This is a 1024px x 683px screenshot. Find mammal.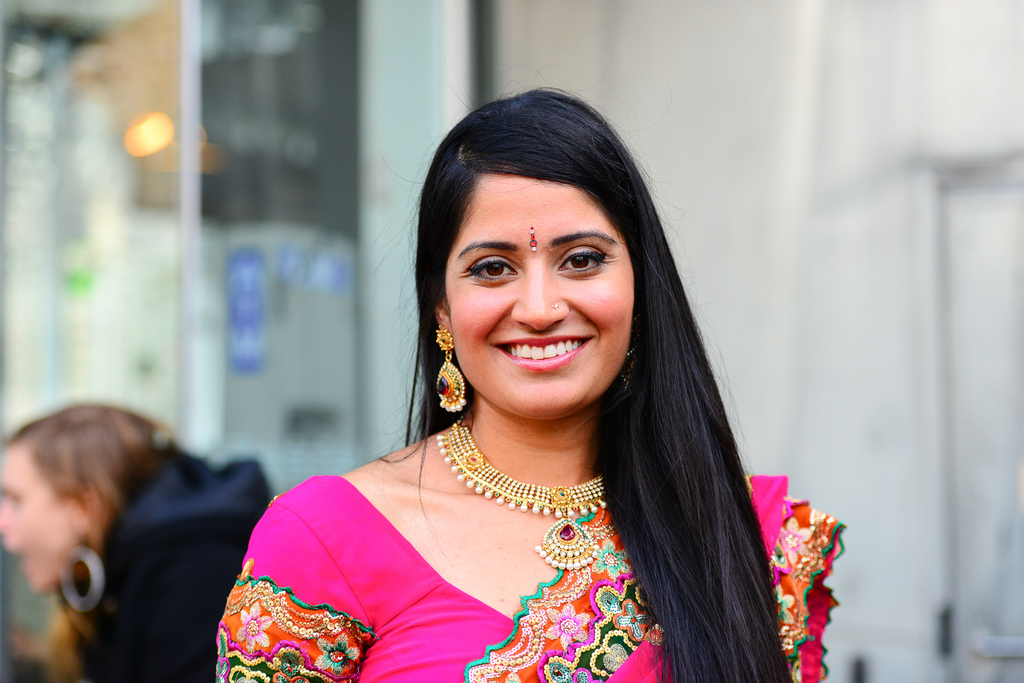
Bounding box: box(210, 79, 845, 682).
